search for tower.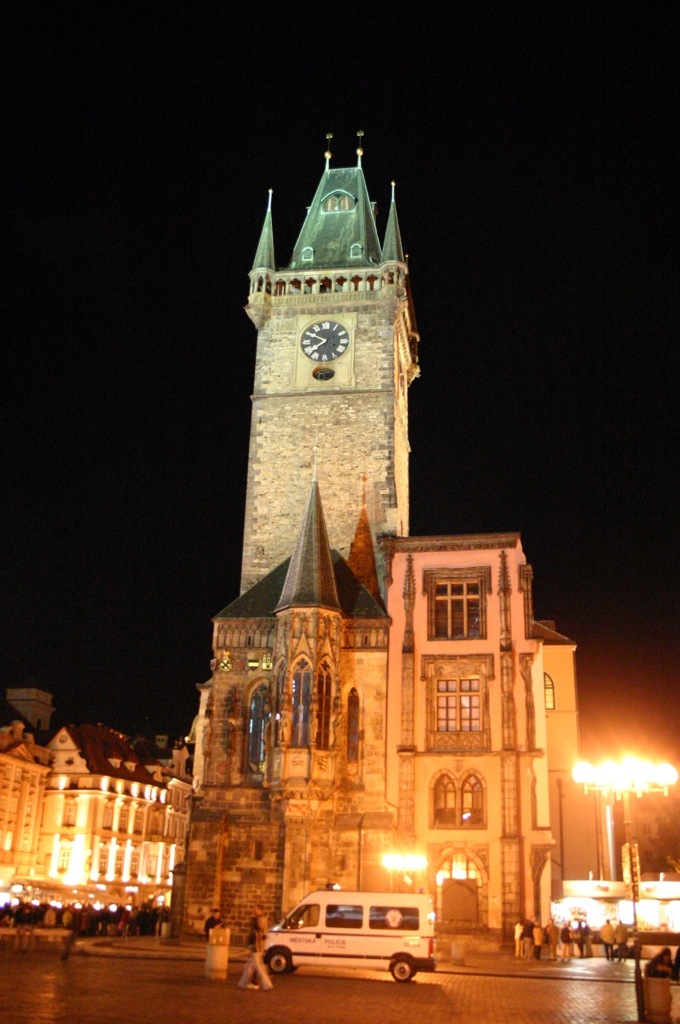
Found at Rect(205, 115, 445, 635).
